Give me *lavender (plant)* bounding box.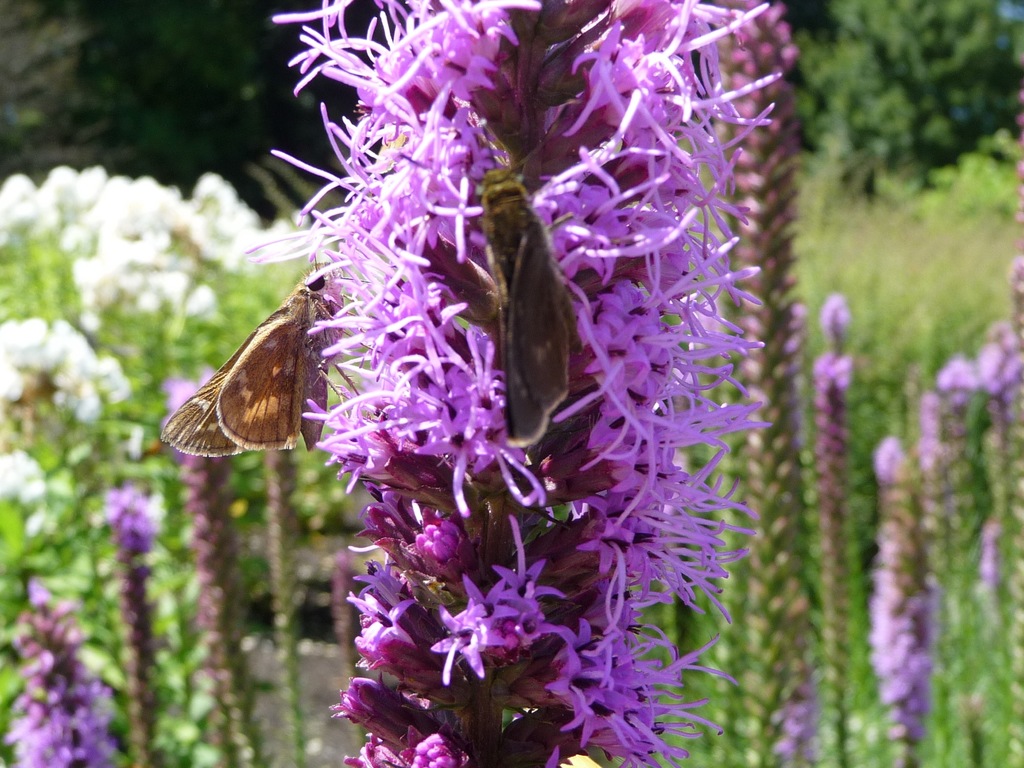
Rect(168, 369, 244, 767).
